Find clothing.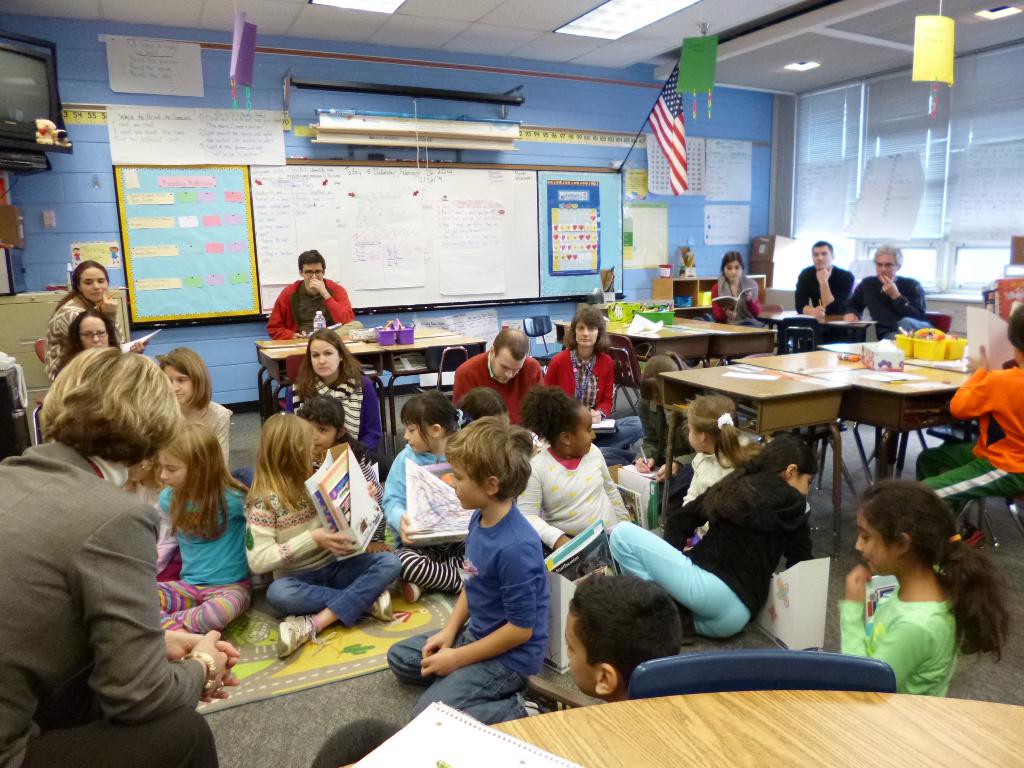
x1=682, y1=450, x2=735, y2=552.
